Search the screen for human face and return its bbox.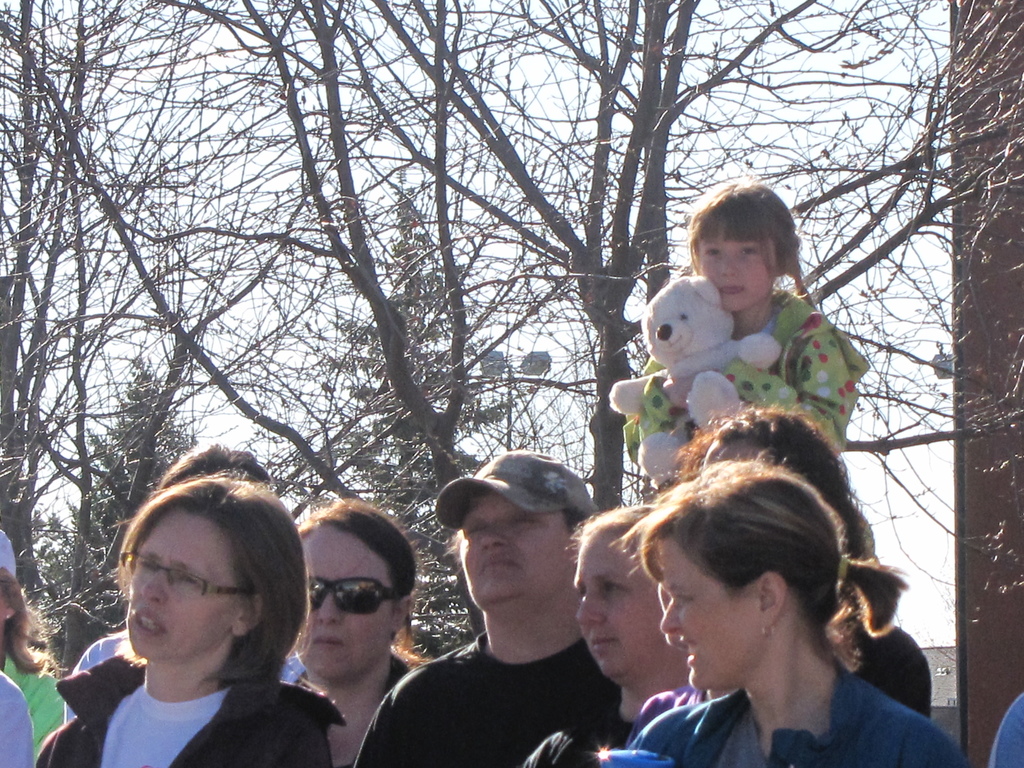
Found: {"x1": 572, "y1": 522, "x2": 667, "y2": 688}.
